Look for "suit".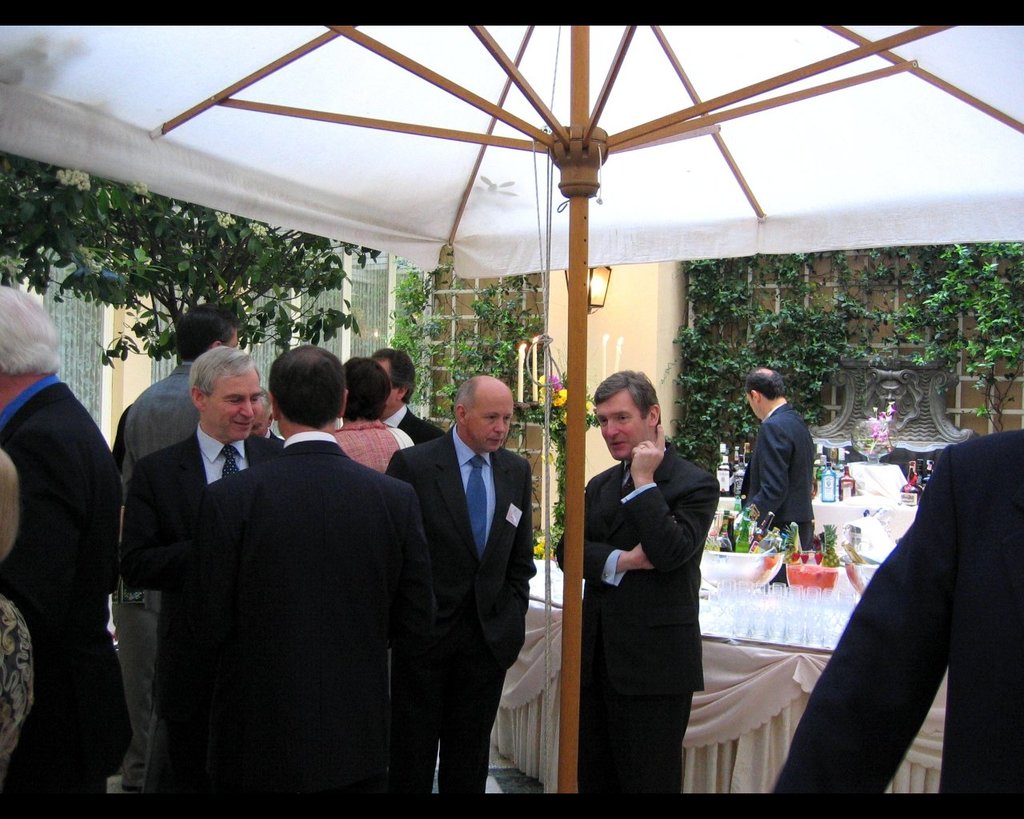
Found: detection(191, 429, 437, 818).
